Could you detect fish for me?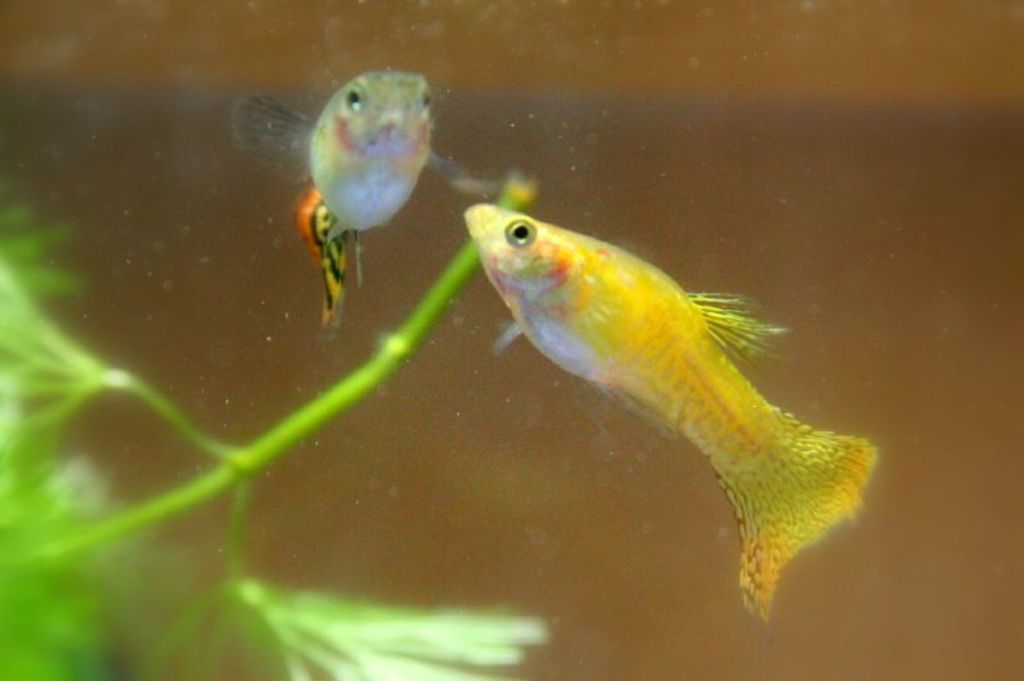
Detection result: select_region(449, 192, 879, 616).
